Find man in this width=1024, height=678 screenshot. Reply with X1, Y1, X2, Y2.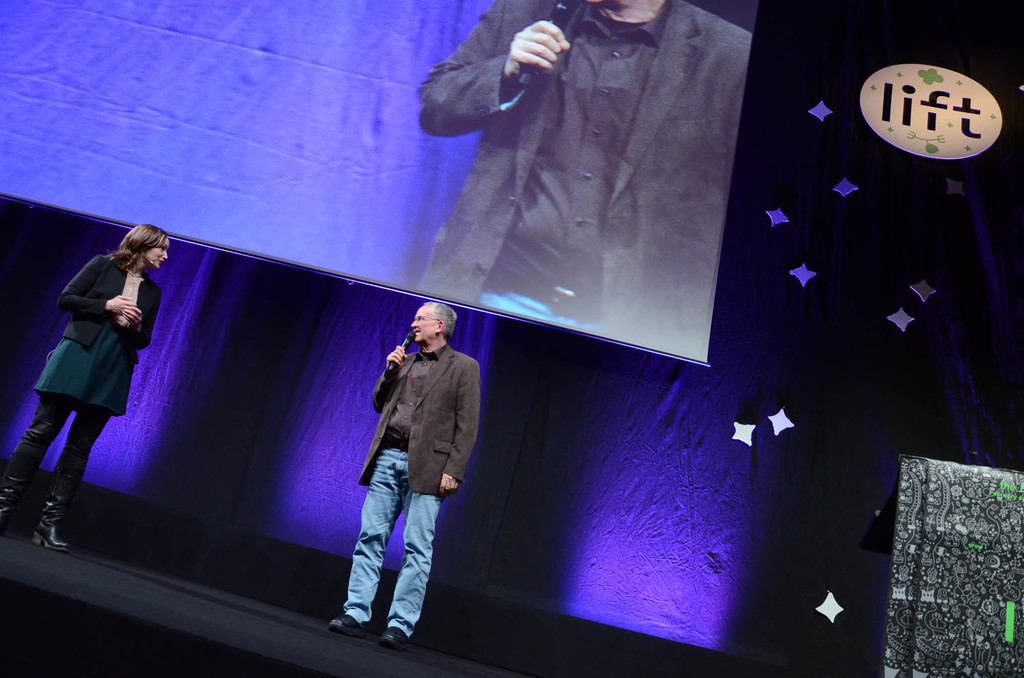
420, 0, 749, 361.
